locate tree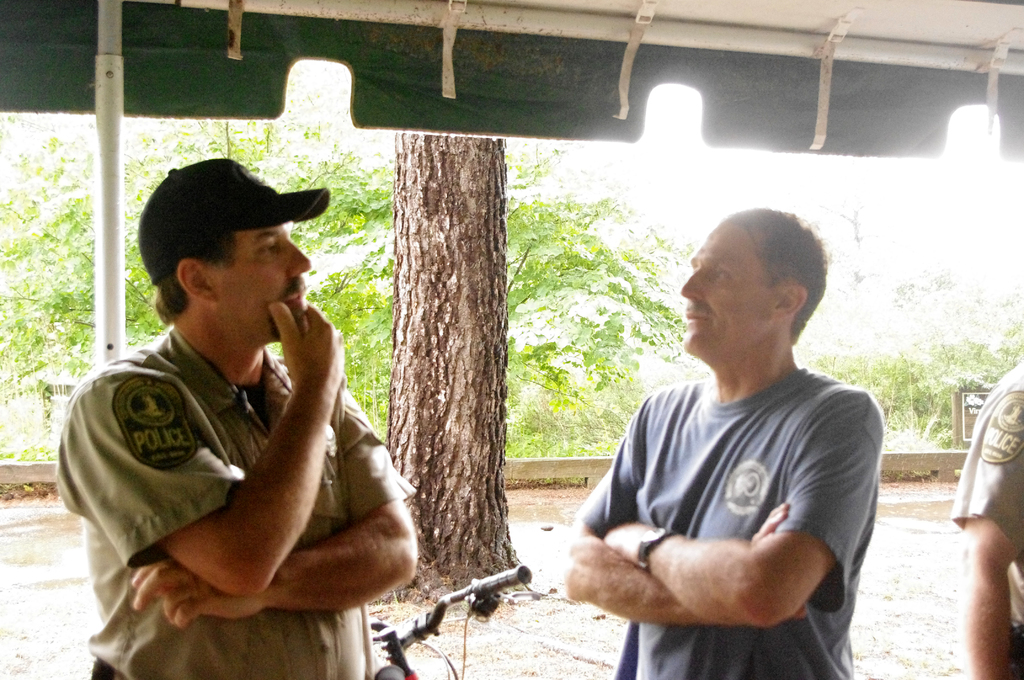
crop(788, 194, 1023, 449)
